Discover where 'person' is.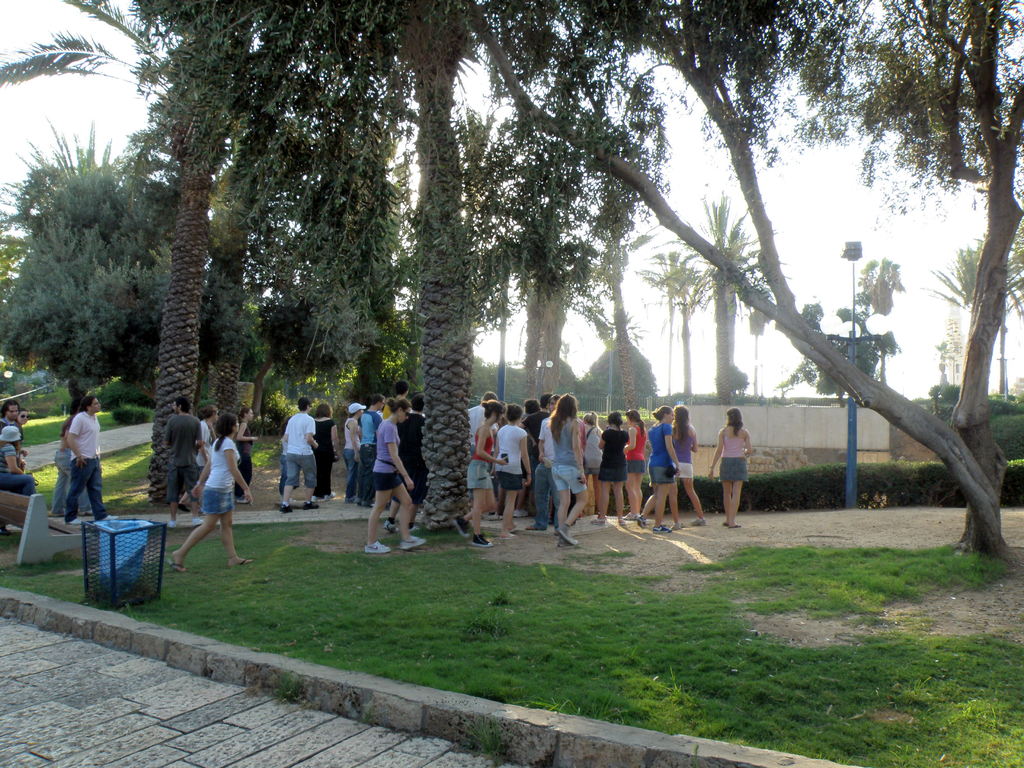
Discovered at locate(351, 381, 408, 557).
